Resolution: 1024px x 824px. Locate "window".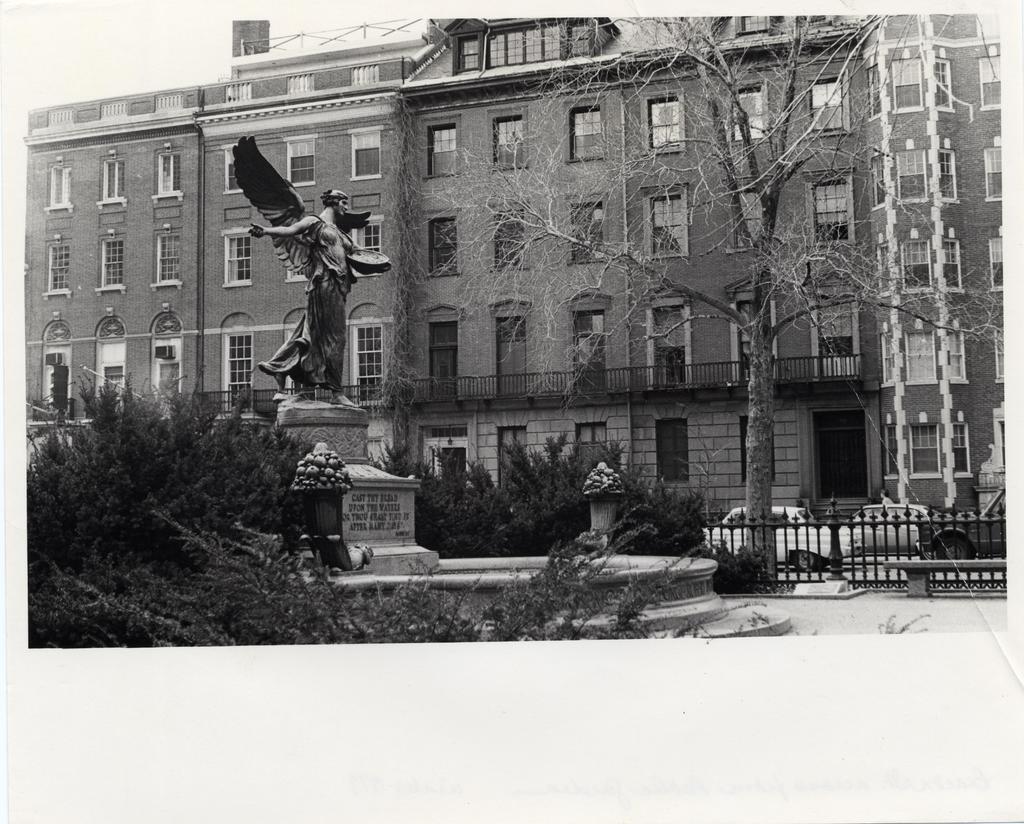
bbox=(905, 332, 936, 380).
